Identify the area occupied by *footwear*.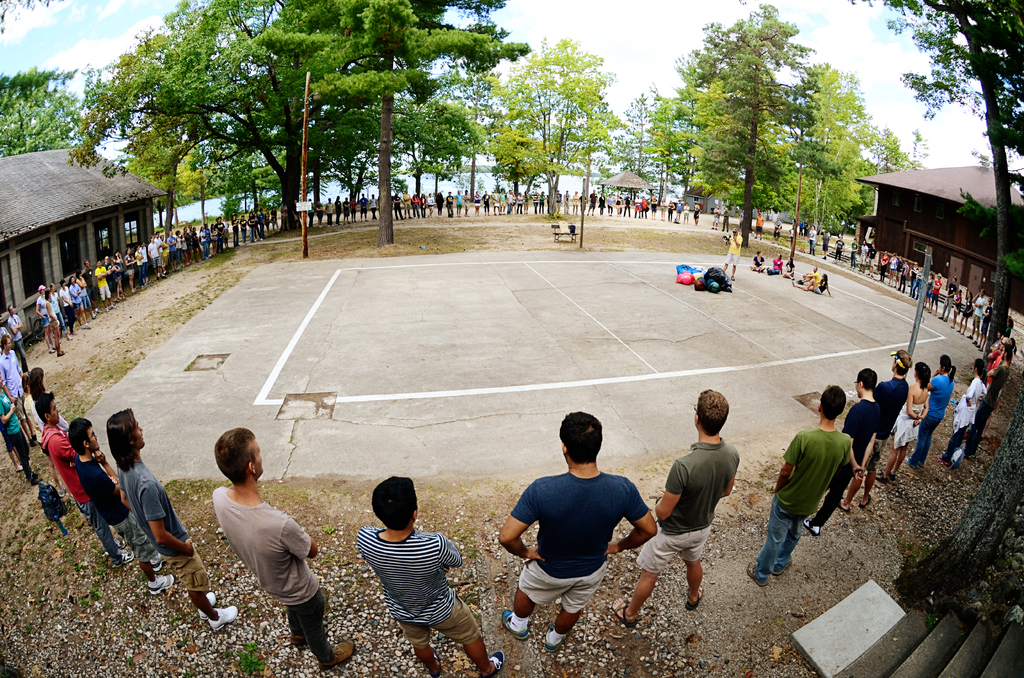
Area: 838/494/851/510.
